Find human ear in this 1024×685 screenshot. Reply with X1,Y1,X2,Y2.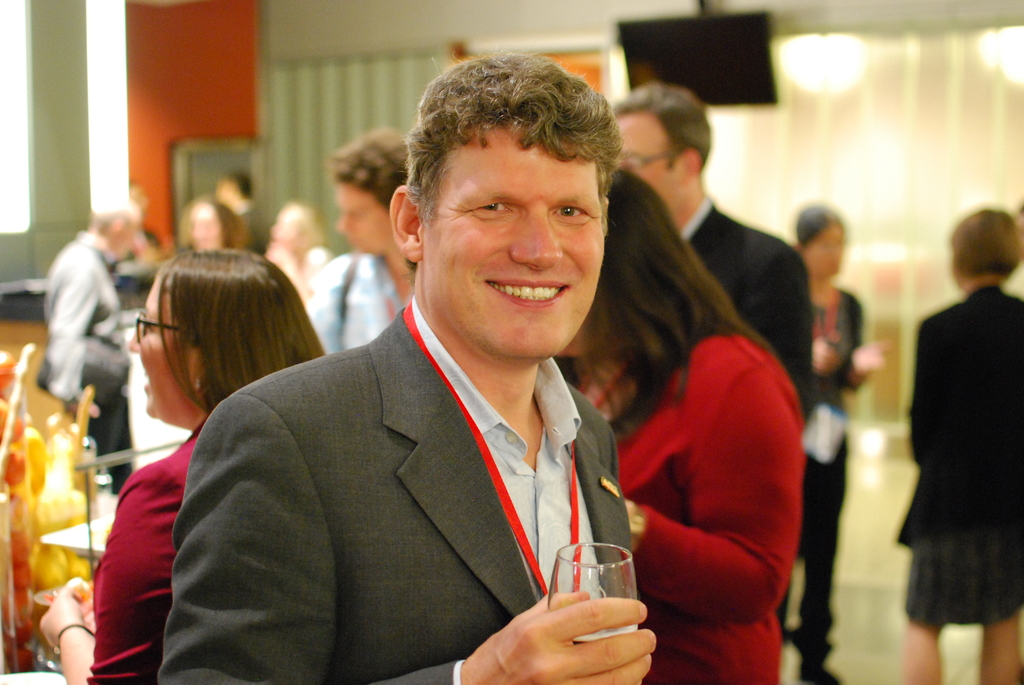
384,184,422,260.
